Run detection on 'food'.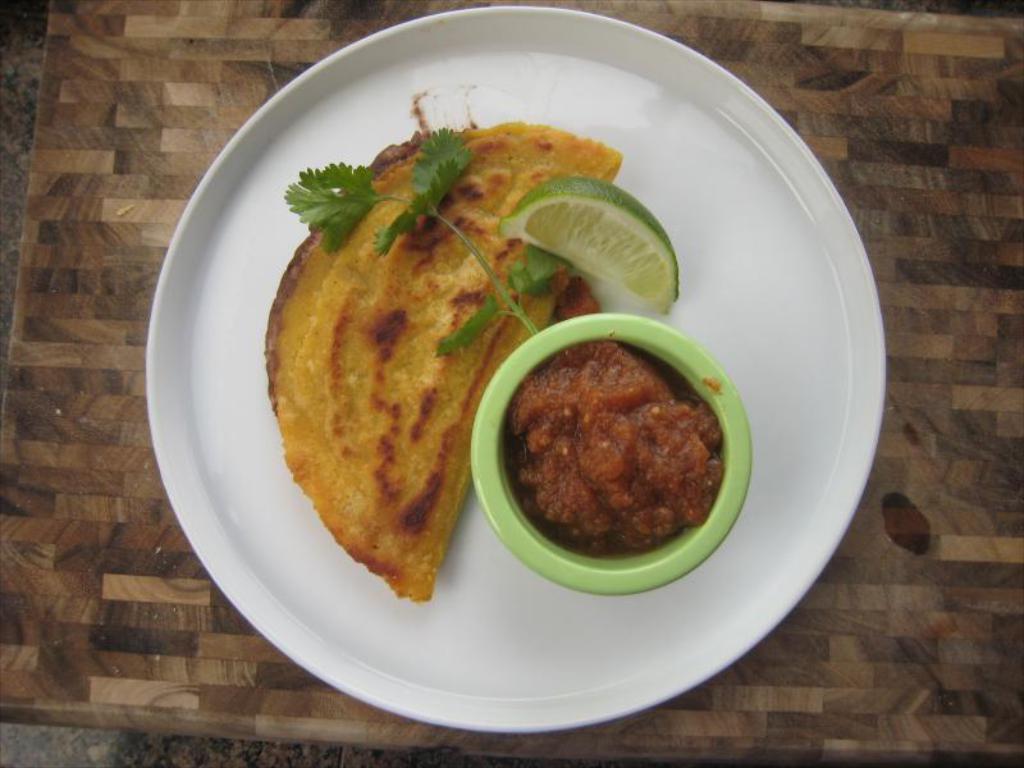
Result: <region>495, 338, 731, 564</region>.
